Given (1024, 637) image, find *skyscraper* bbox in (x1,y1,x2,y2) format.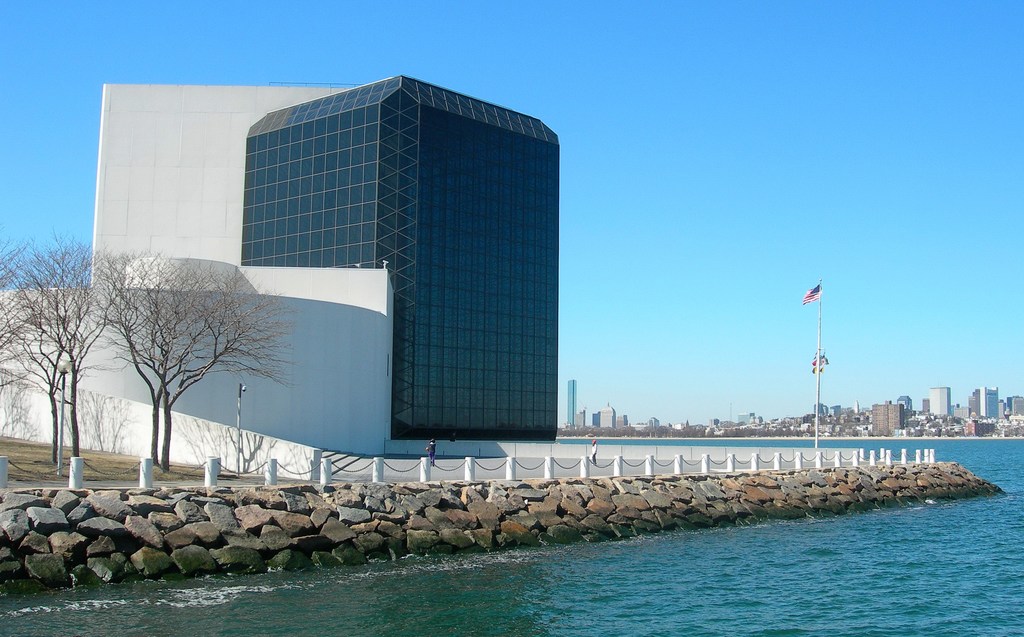
(564,377,577,428).
